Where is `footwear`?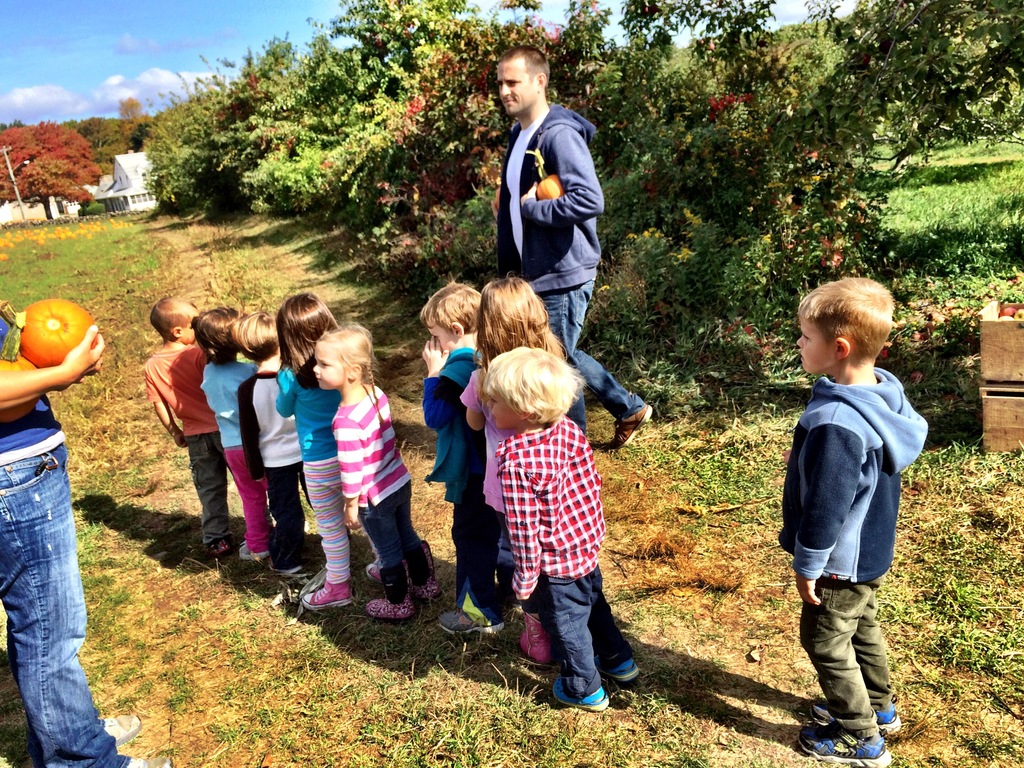
crop(804, 699, 902, 730).
